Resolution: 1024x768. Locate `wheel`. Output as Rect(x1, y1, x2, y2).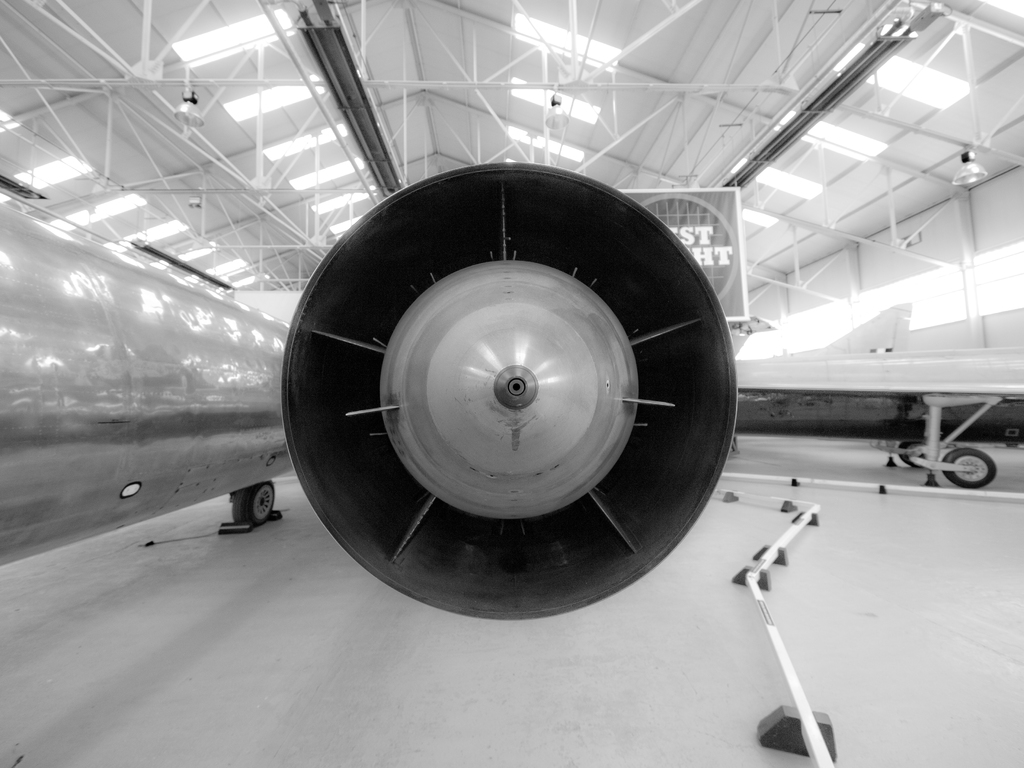
Rect(232, 481, 274, 526).
